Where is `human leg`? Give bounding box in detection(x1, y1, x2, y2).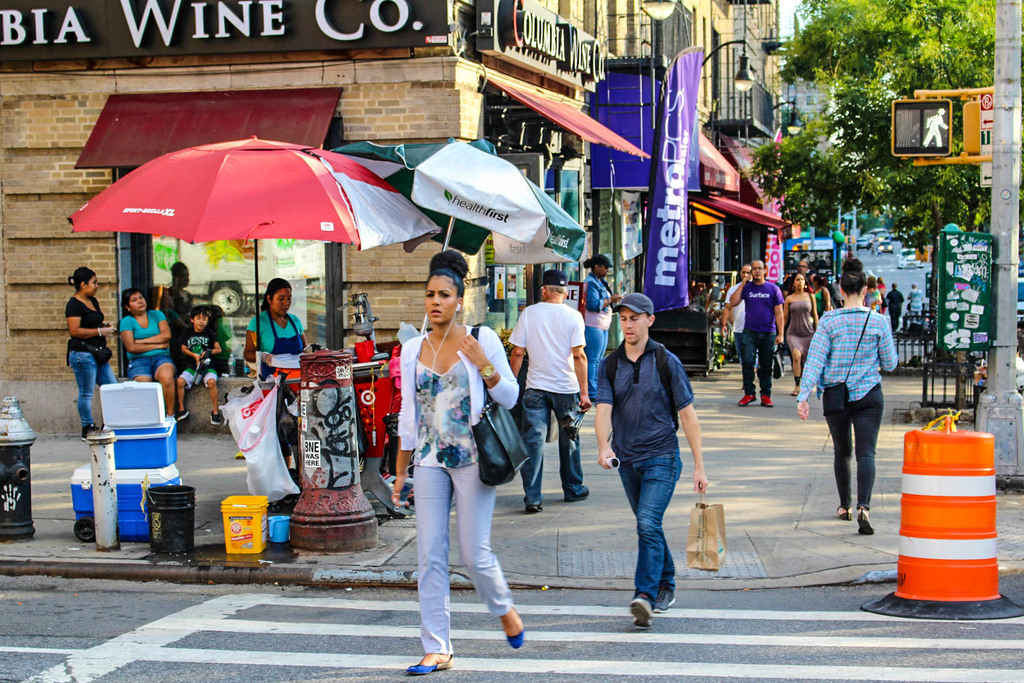
detection(457, 467, 524, 644).
